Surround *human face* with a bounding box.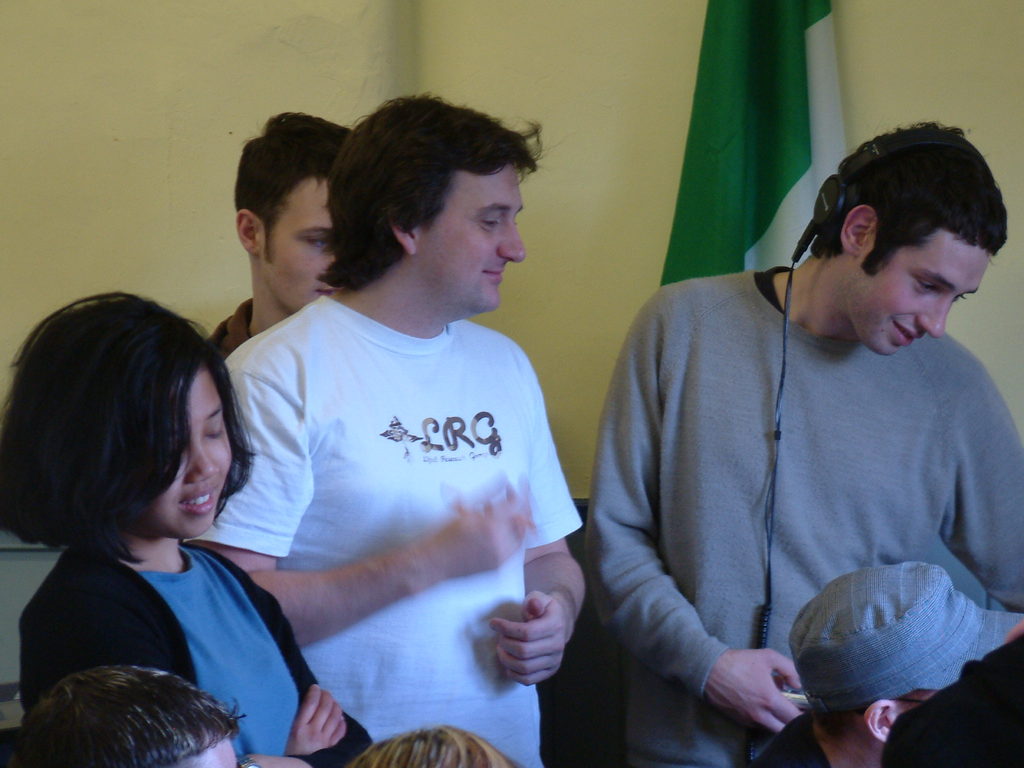
x1=412 y1=164 x2=525 y2=307.
